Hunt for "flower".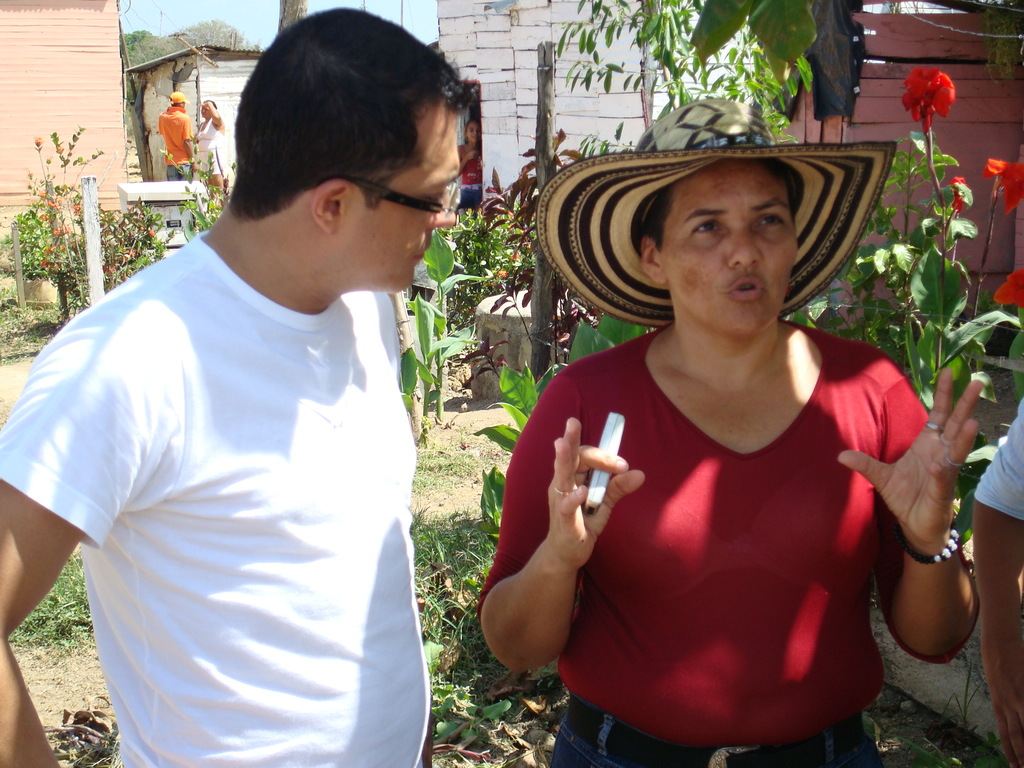
Hunted down at x1=952 y1=172 x2=967 y2=212.
